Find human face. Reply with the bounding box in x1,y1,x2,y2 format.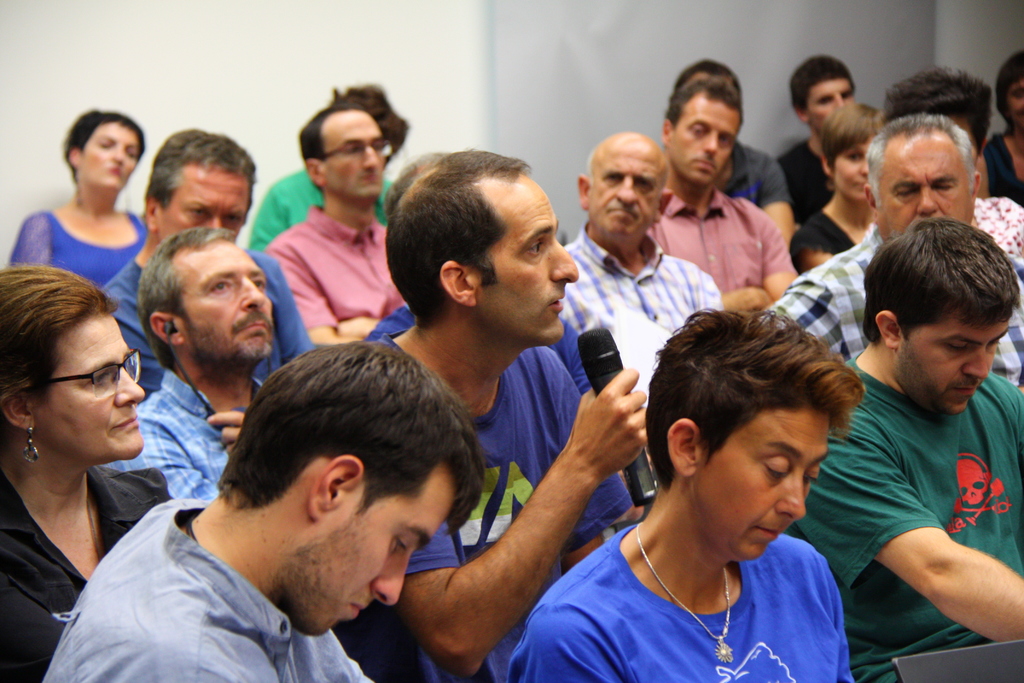
152,165,250,243.
